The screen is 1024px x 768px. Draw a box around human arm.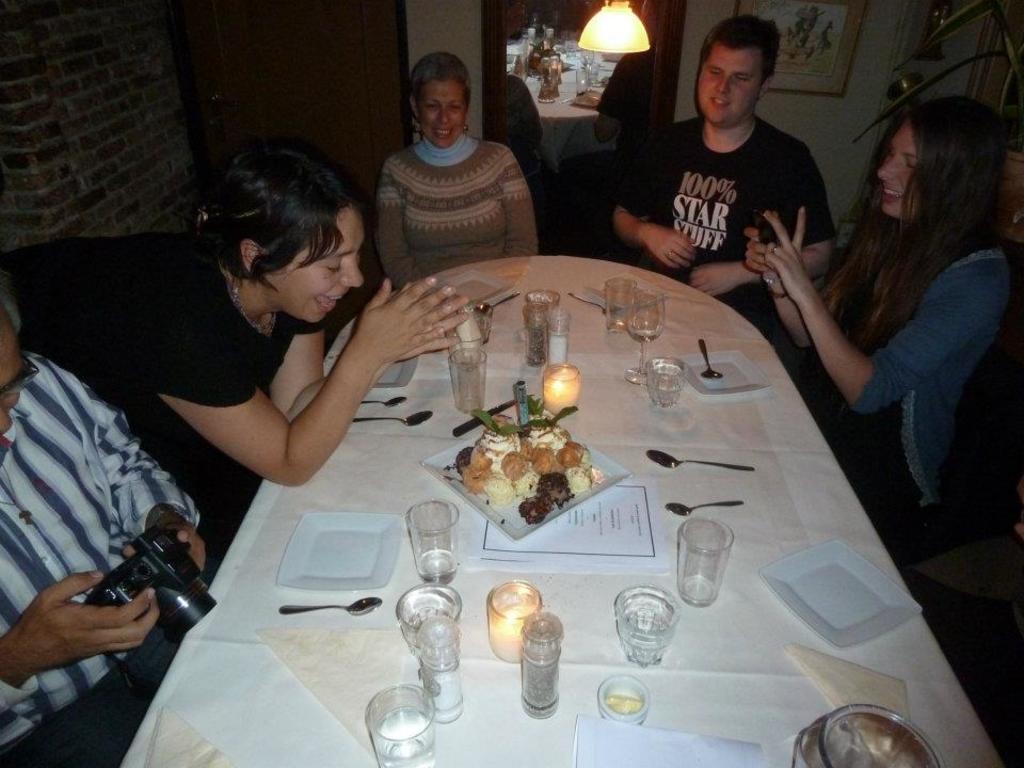
detection(0, 562, 158, 715).
